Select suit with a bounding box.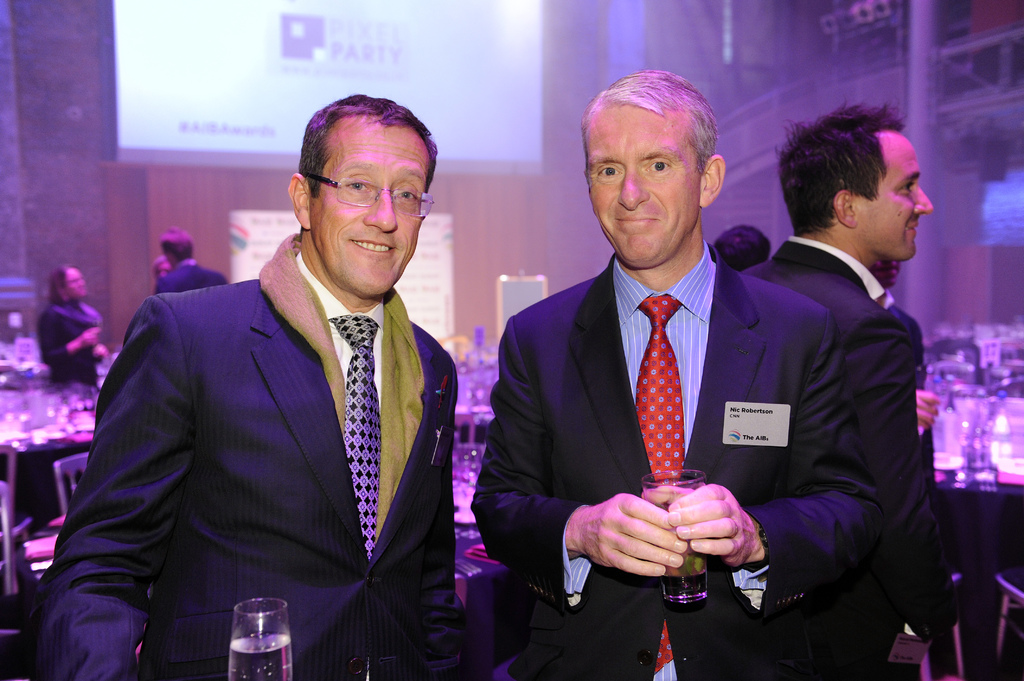
59/163/484/671.
